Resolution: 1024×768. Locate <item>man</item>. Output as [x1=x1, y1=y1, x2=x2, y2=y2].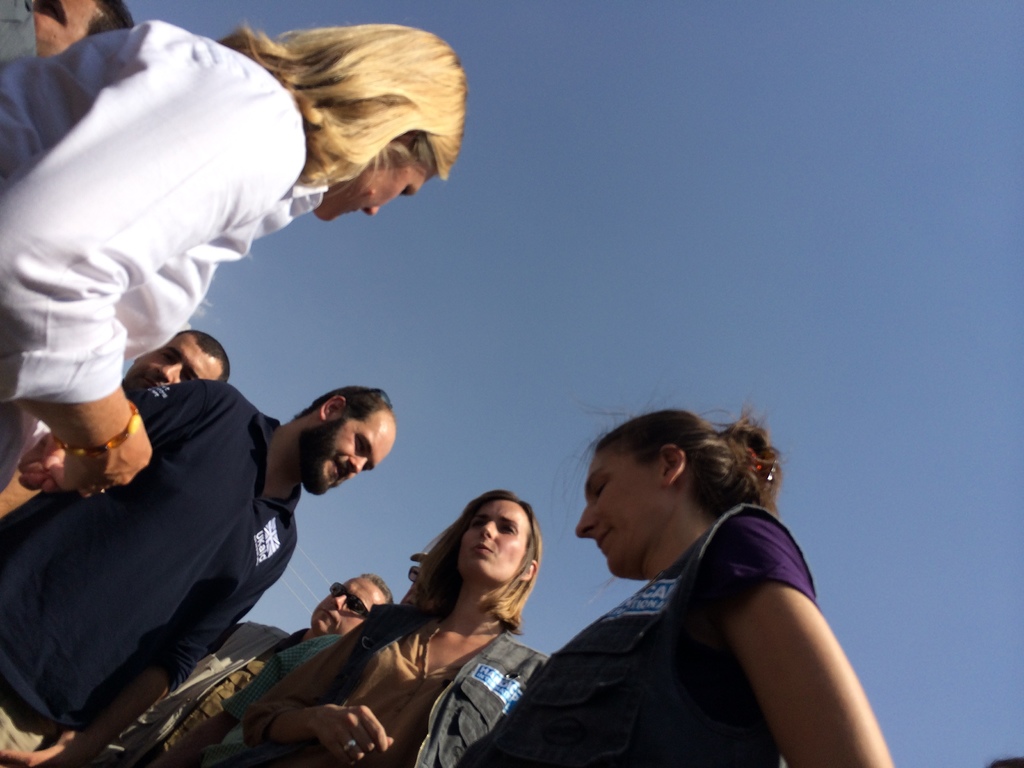
[x1=72, y1=573, x2=395, y2=767].
